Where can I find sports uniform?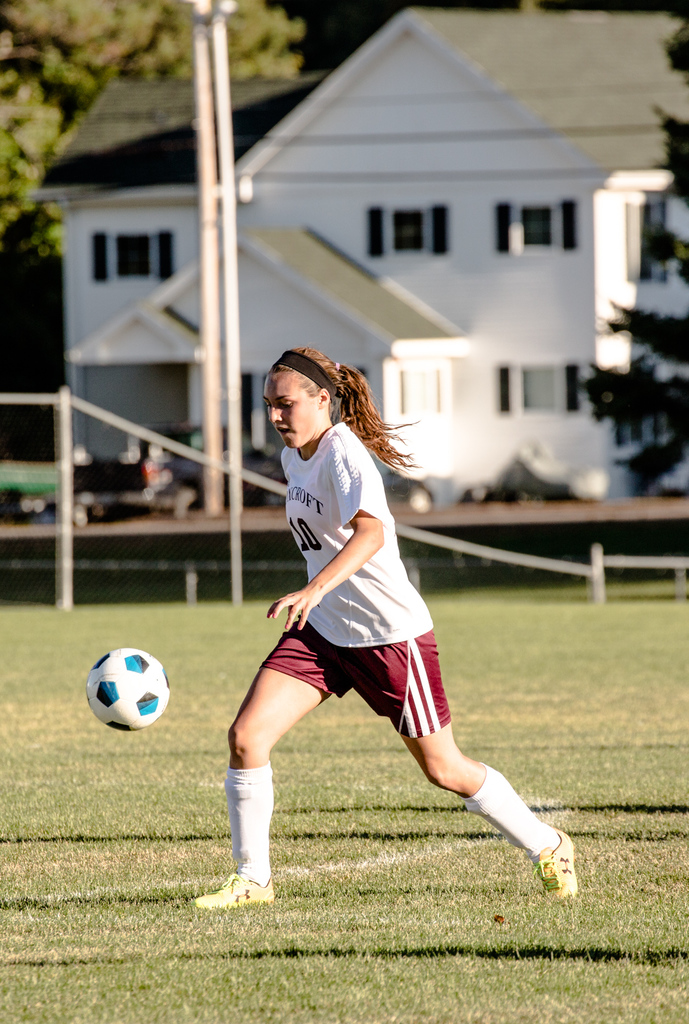
You can find it at <region>206, 374, 549, 873</region>.
